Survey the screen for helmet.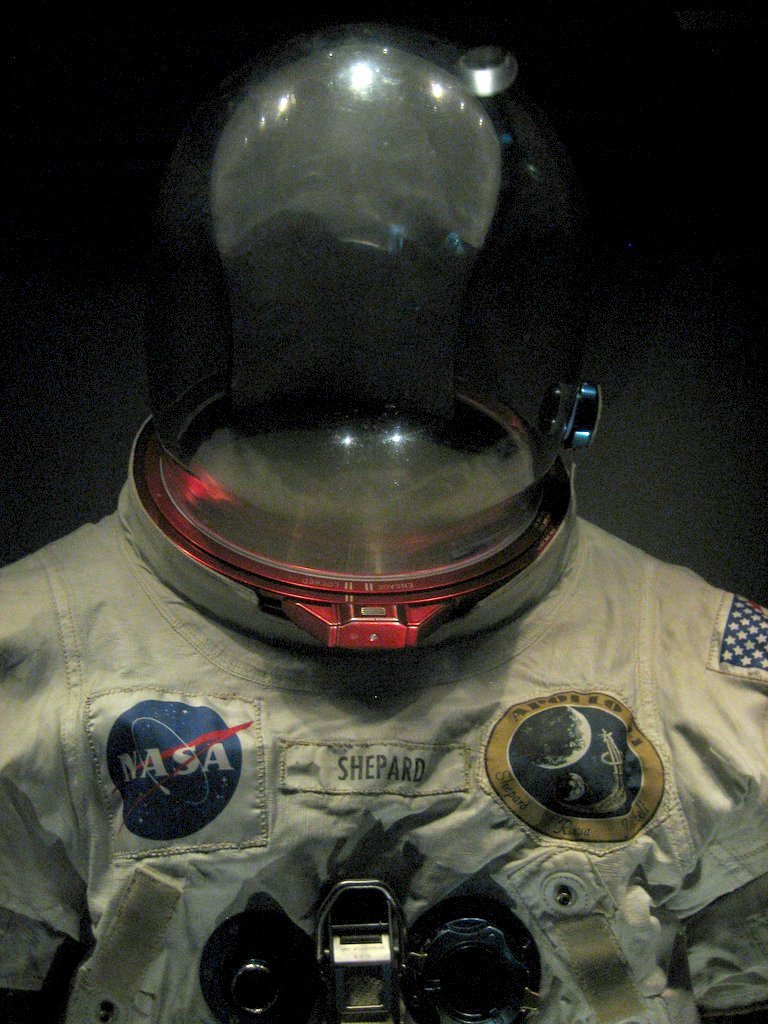
Survey found: (left=136, top=24, right=611, bottom=651).
